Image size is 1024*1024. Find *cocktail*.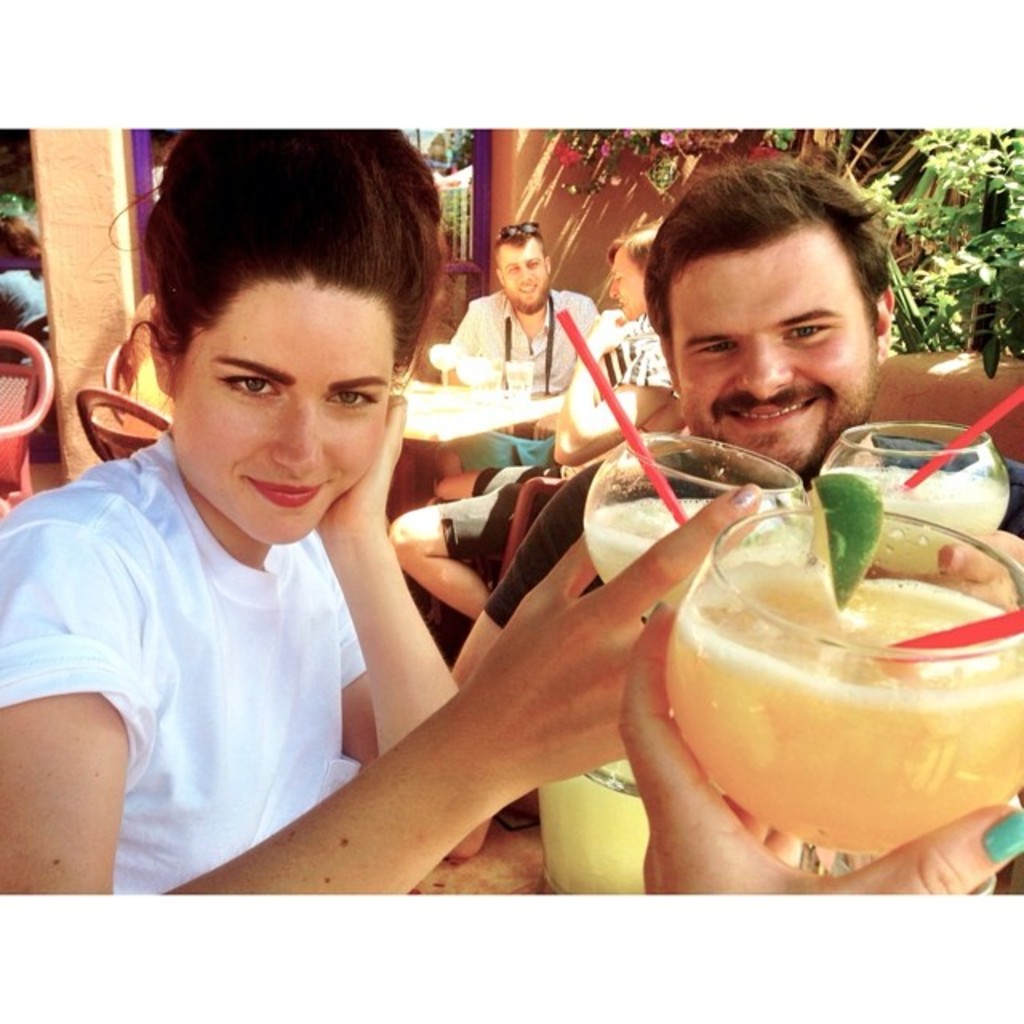
box=[546, 307, 803, 794].
